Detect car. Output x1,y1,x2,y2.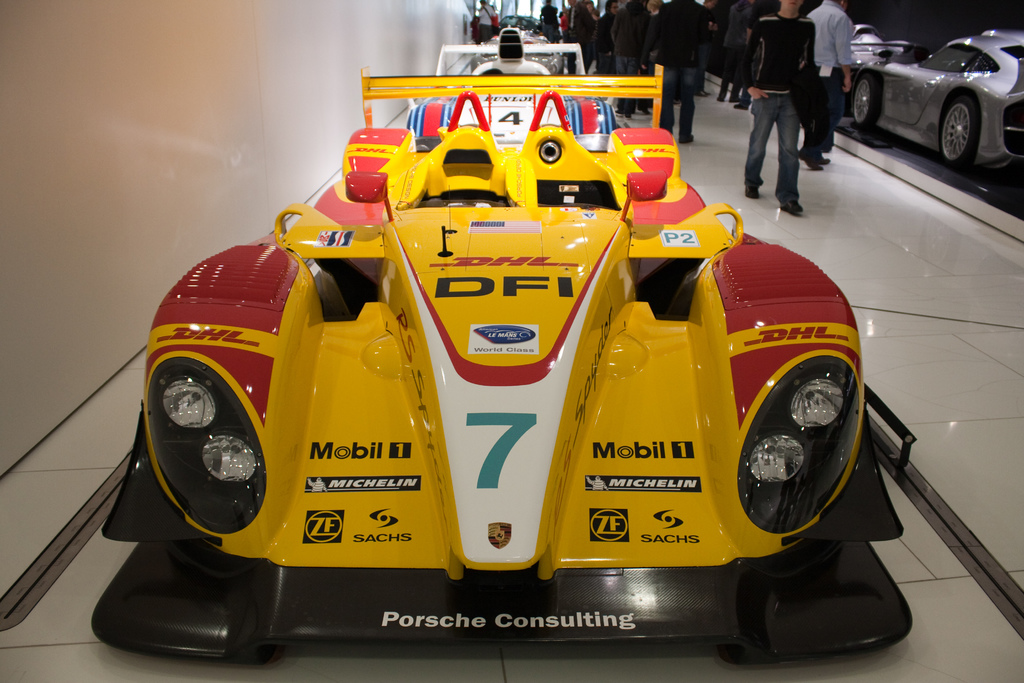
848,22,932,69.
